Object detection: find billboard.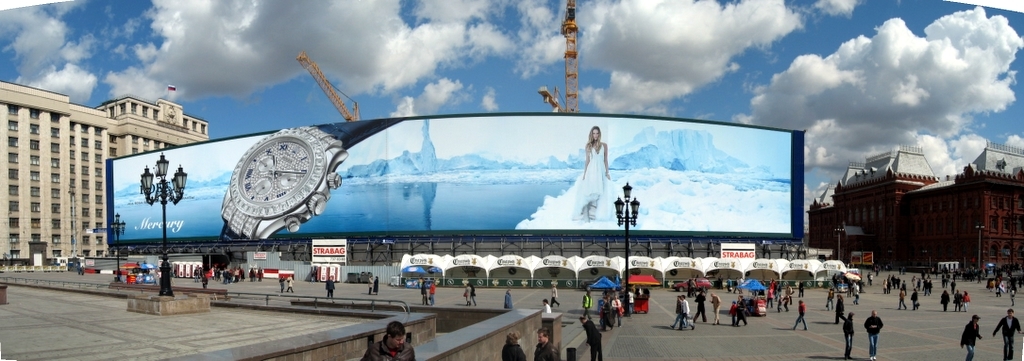
select_region(308, 240, 347, 263).
